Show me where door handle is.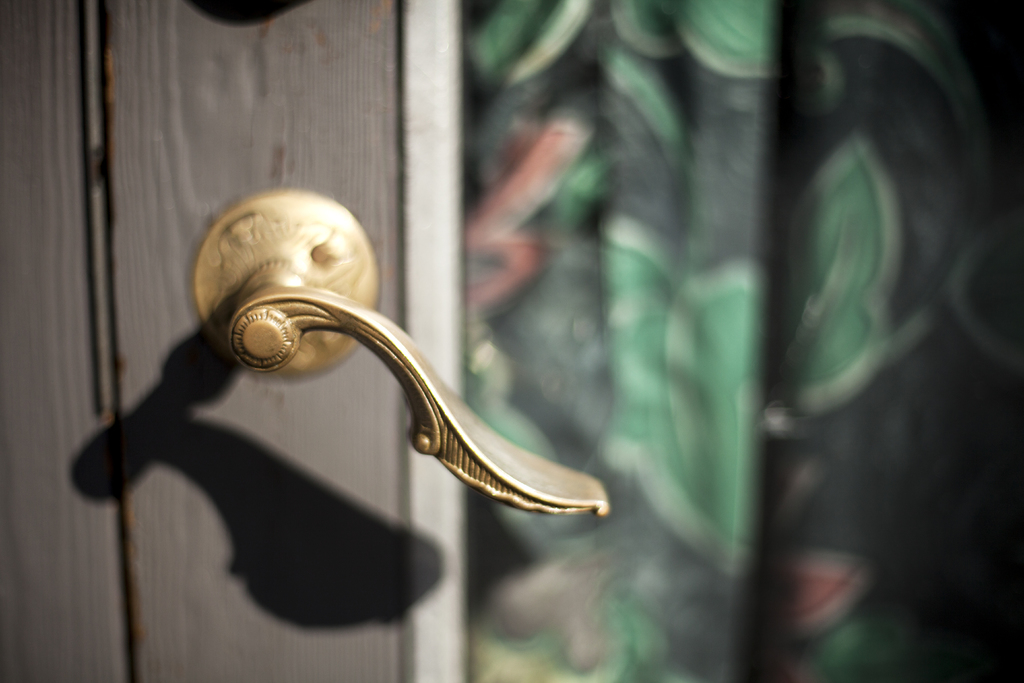
door handle is at detection(194, 186, 608, 515).
